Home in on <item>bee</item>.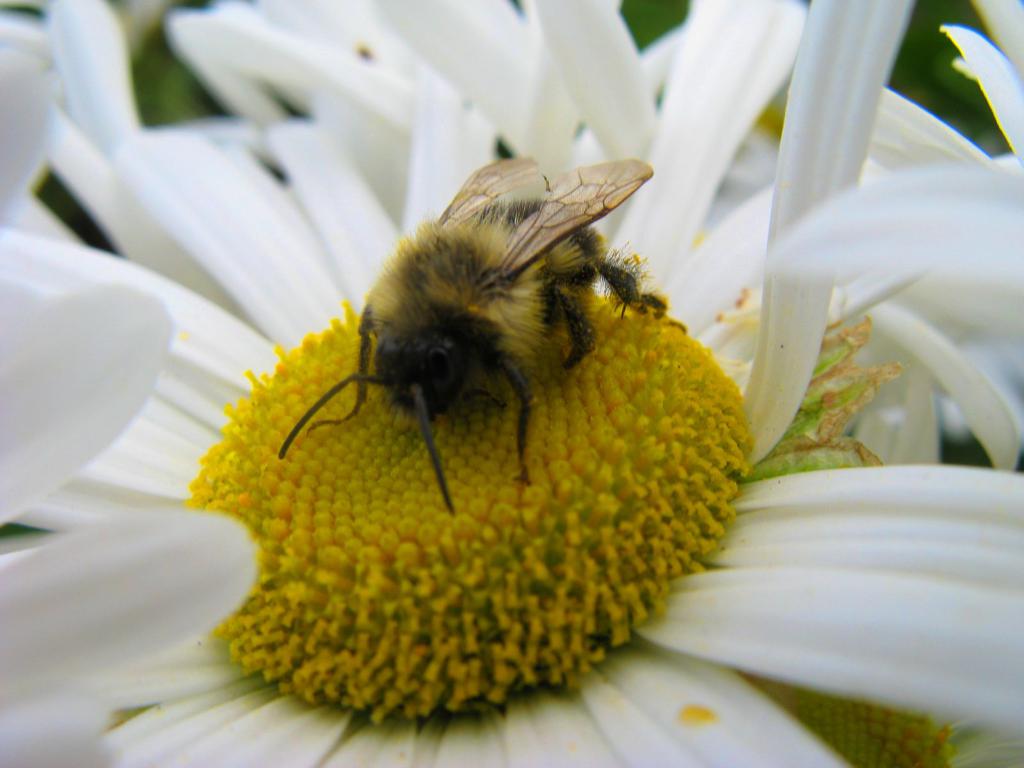
Homed in at 280:149:676:519.
